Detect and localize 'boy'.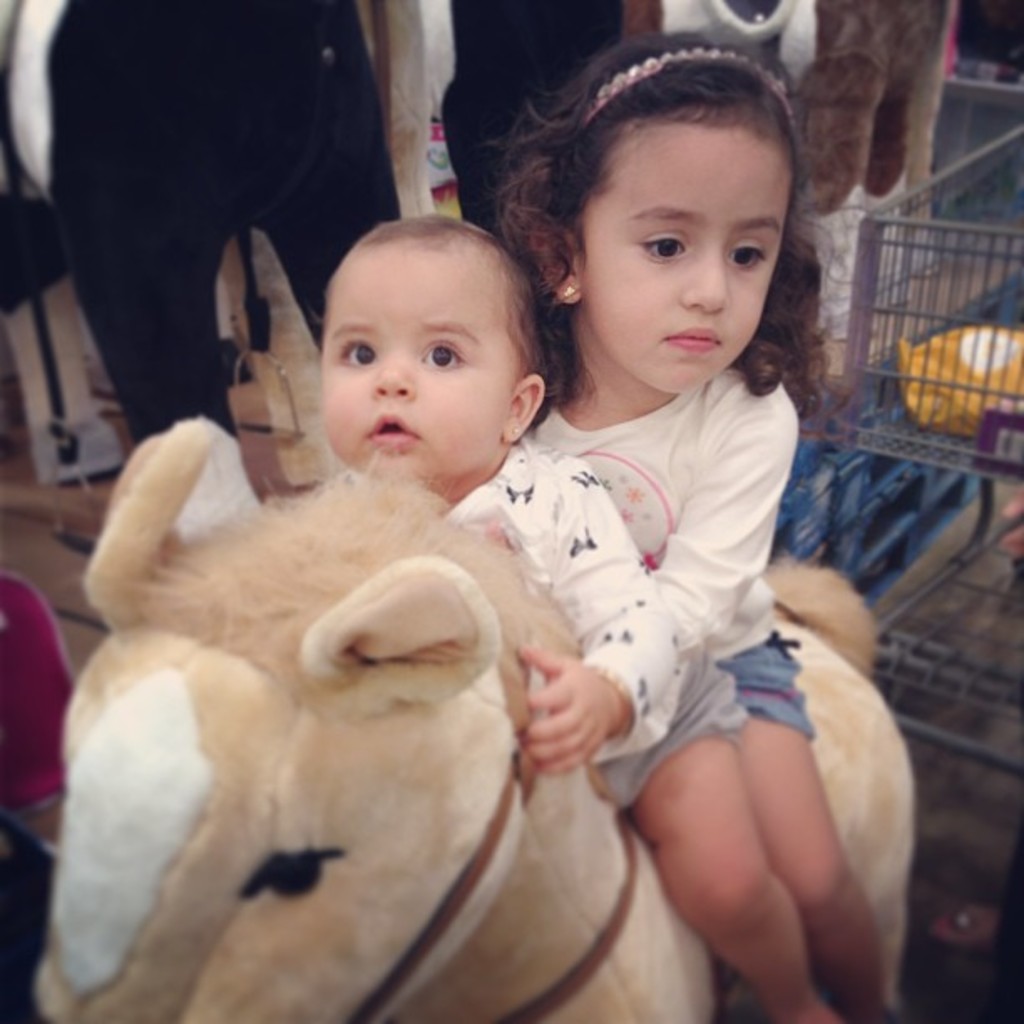
Localized at {"left": 308, "top": 201, "right": 847, "bottom": 1022}.
